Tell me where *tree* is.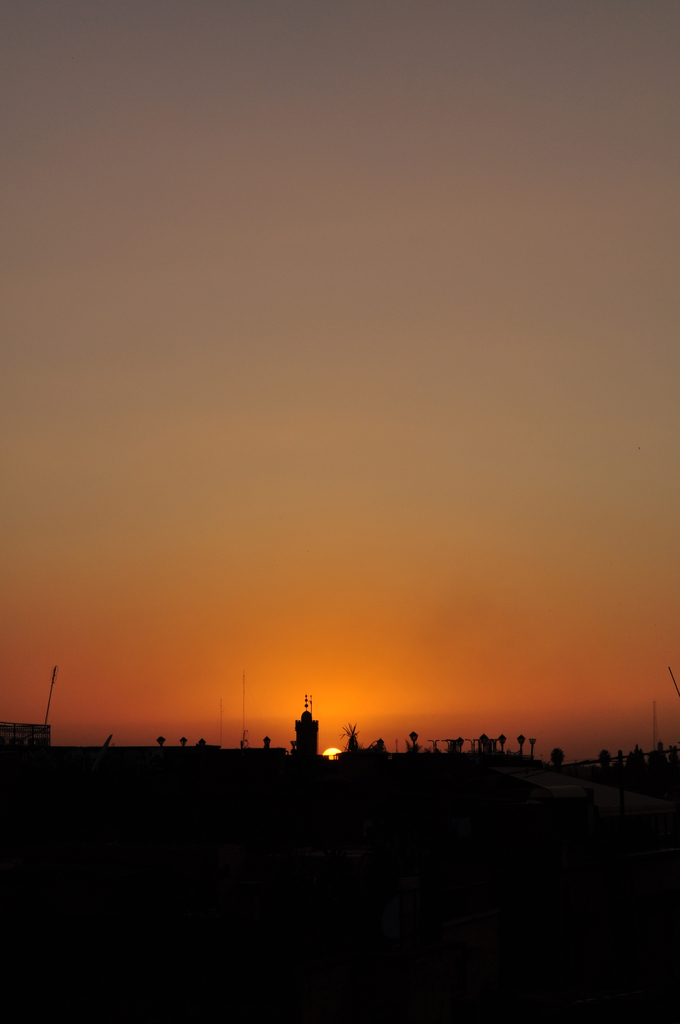
*tree* is at detection(669, 744, 679, 760).
